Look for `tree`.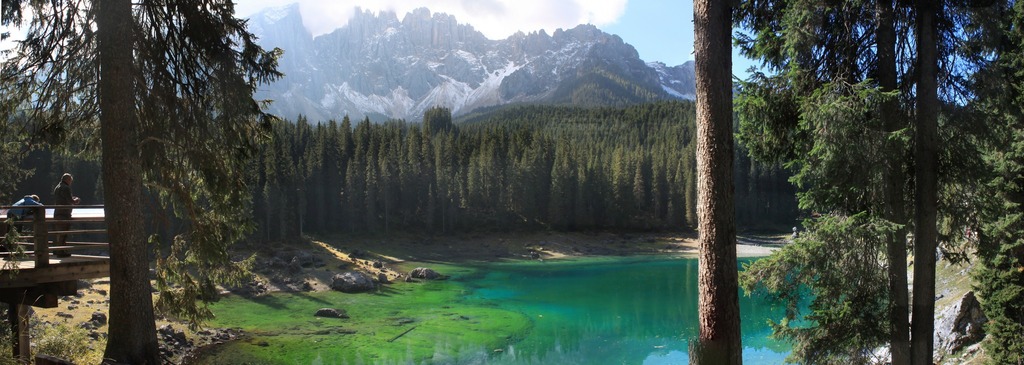
Found: Rect(723, 0, 1023, 364).
